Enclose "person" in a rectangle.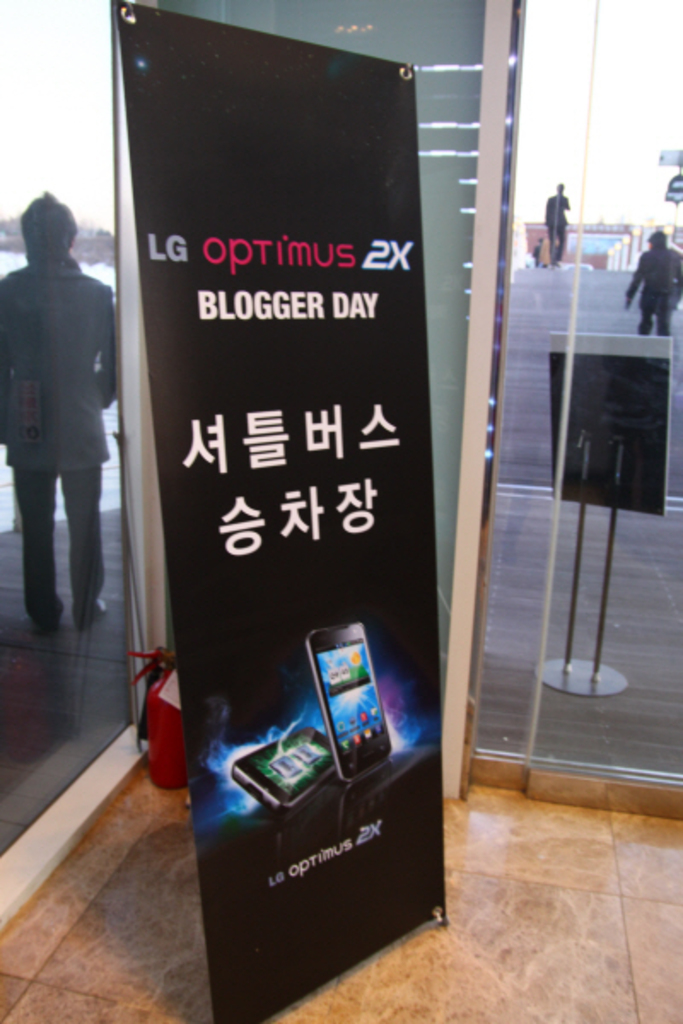
0:186:120:635.
